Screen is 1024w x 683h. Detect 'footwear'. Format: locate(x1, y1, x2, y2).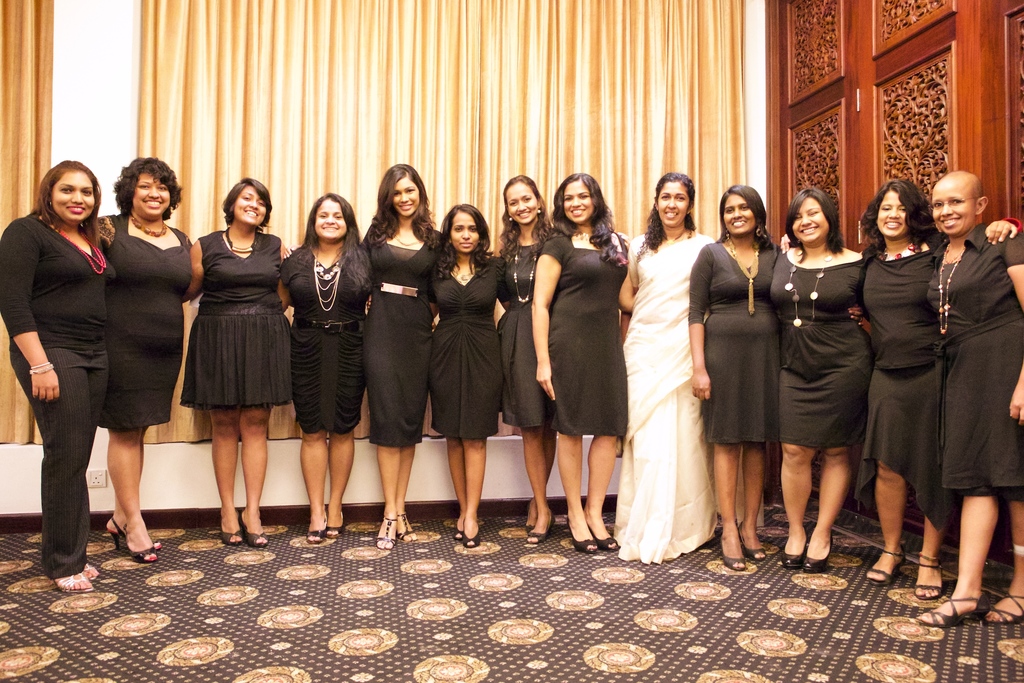
locate(374, 508, 397, 553).
